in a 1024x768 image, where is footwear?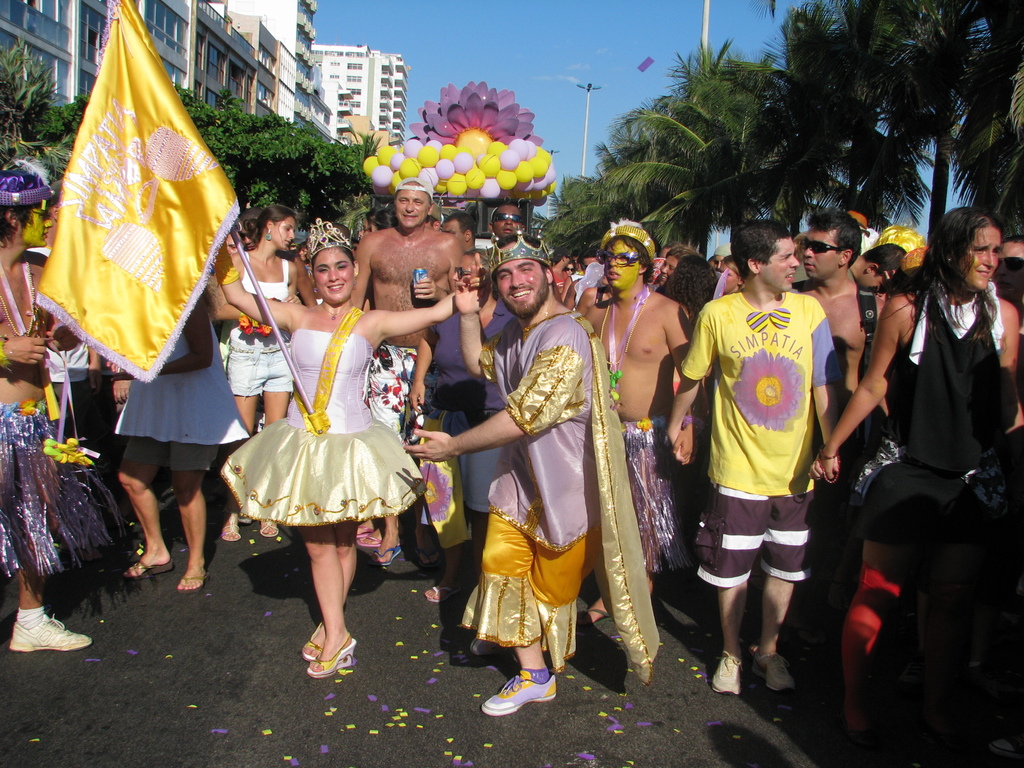
left=449, top=636, right=486, bottom=664.
